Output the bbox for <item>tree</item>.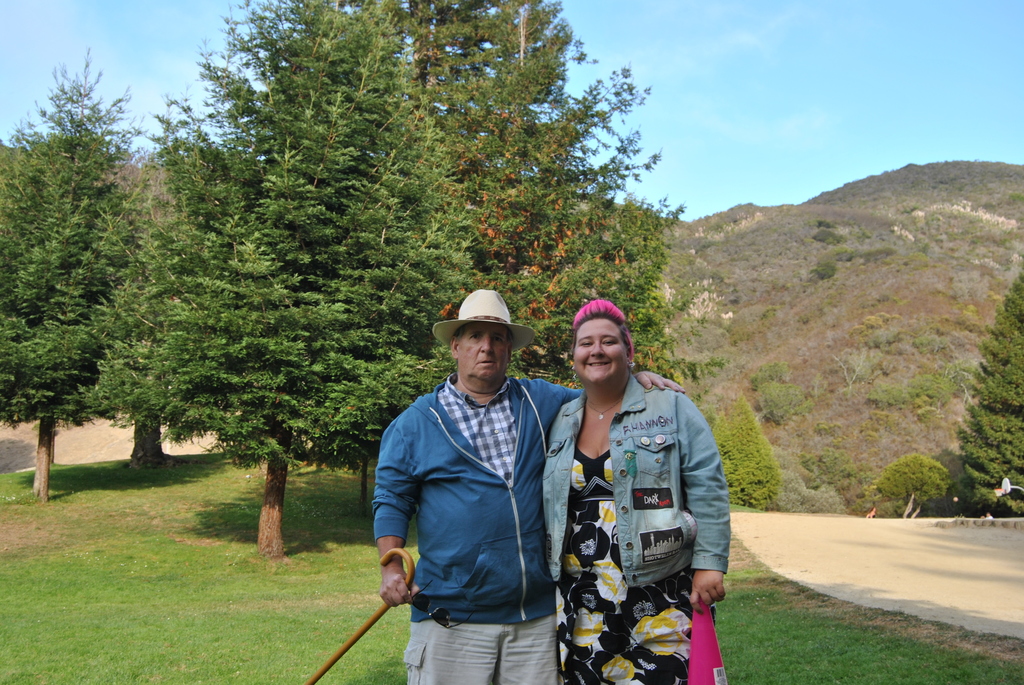
710,413,740,507.
